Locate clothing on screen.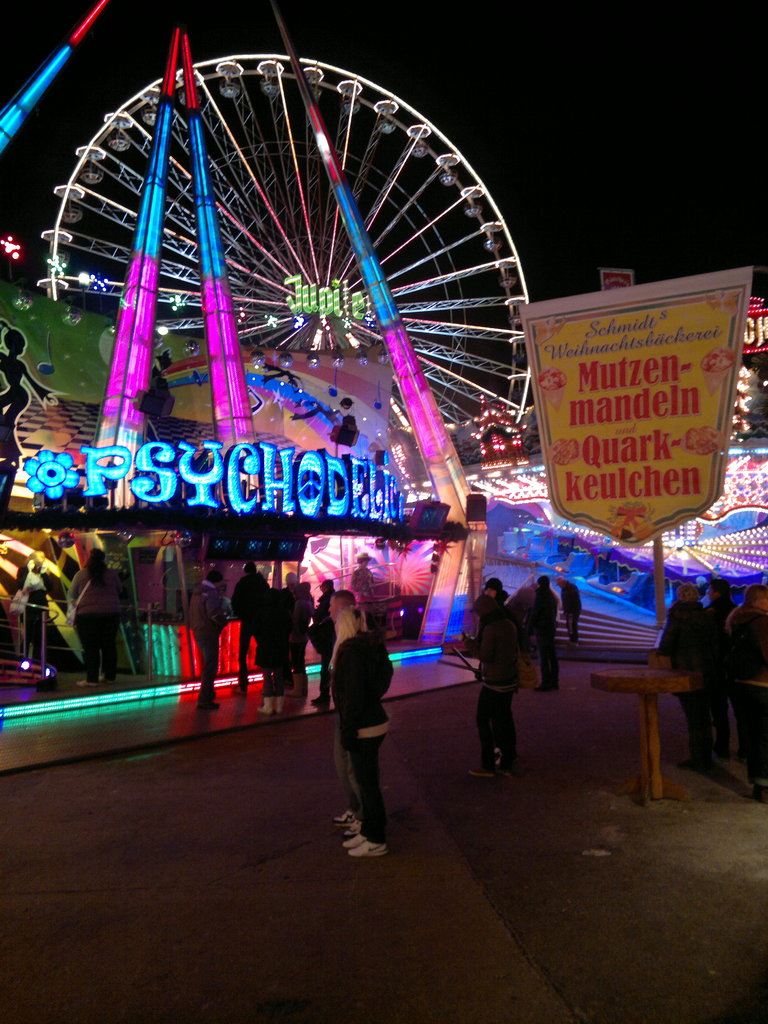
On screen at 16/561/49/655.
